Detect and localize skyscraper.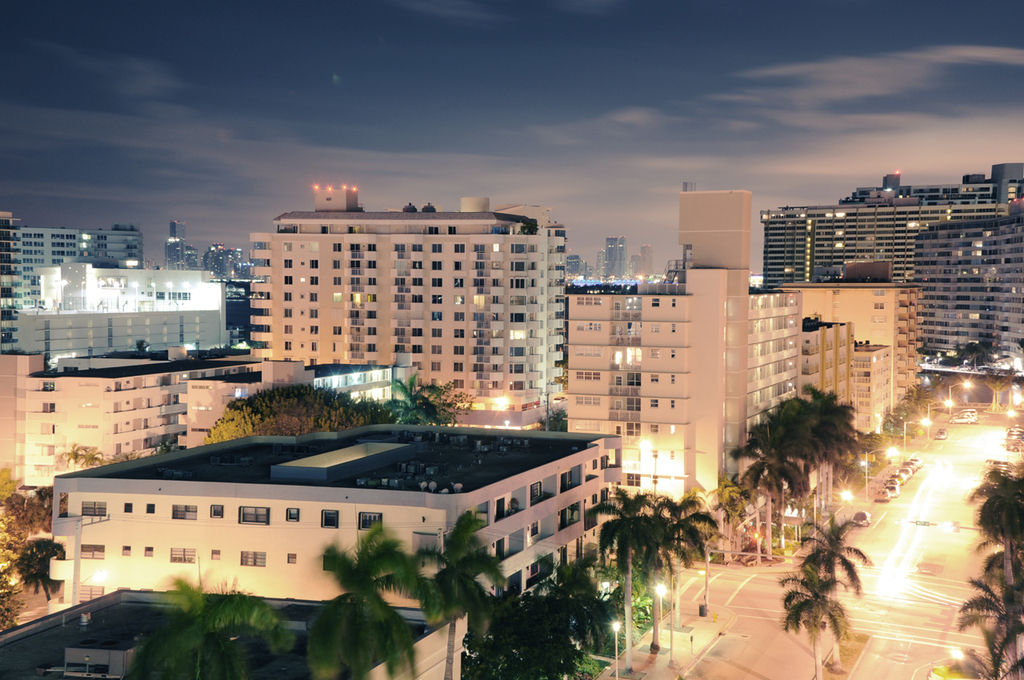
Localized at bbox=(782, 254, 936, 419).
